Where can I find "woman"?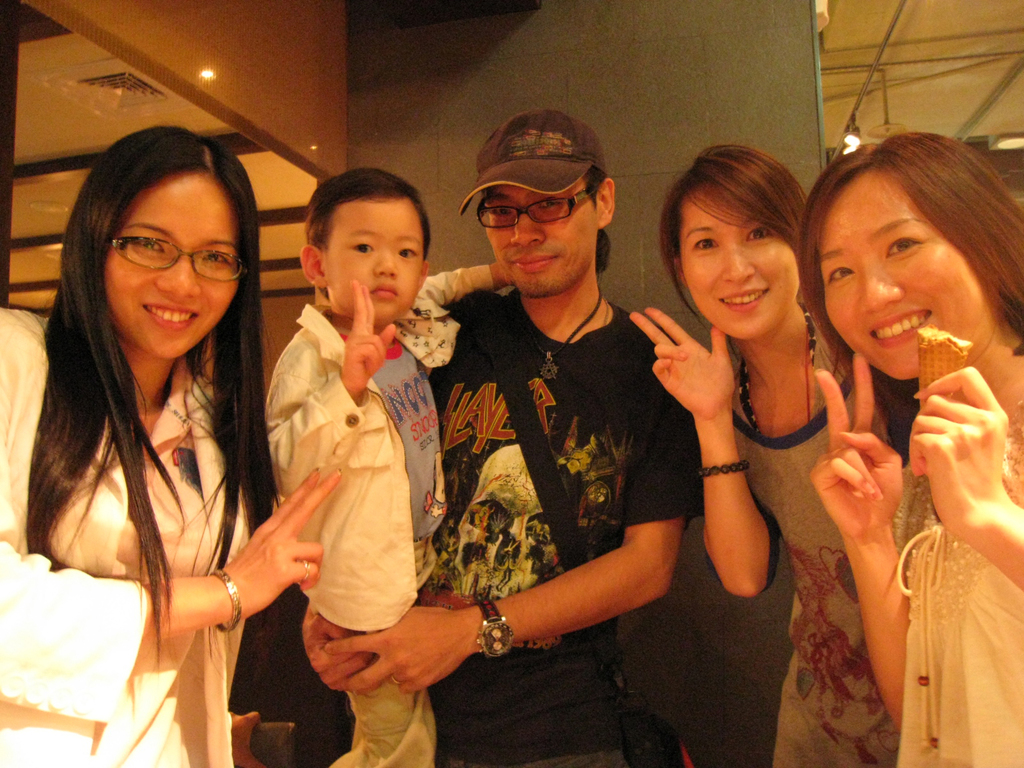
You can find it at locate(13, 101, 296, 757).
